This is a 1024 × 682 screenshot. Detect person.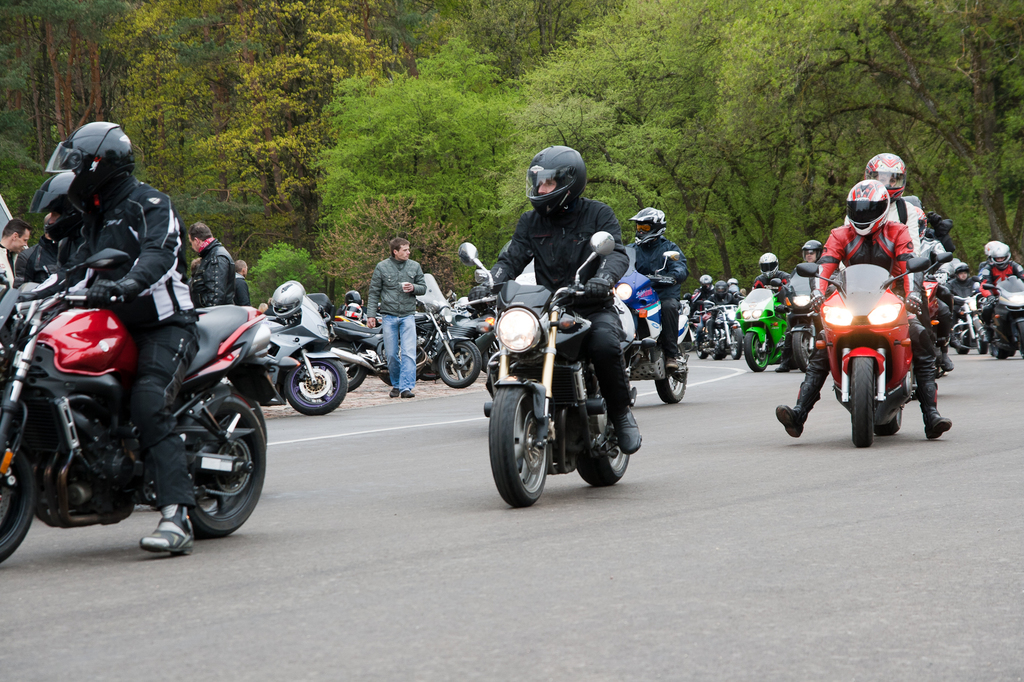
(196,224,229,301).
